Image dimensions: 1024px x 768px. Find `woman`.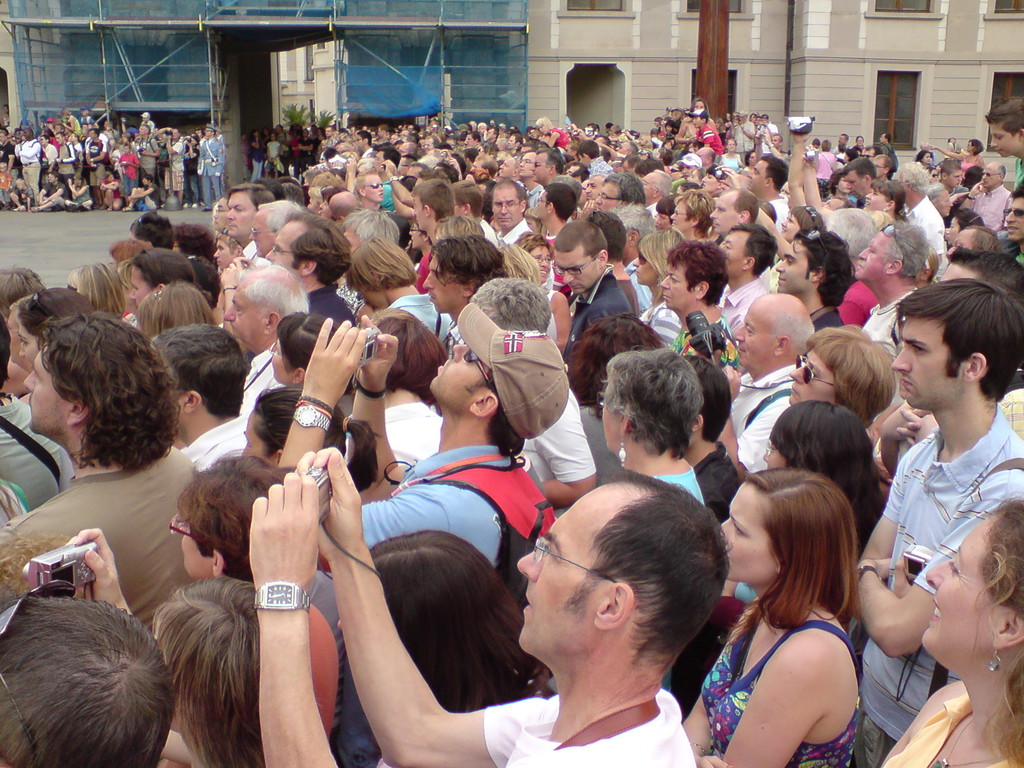
63:525:277:767.
